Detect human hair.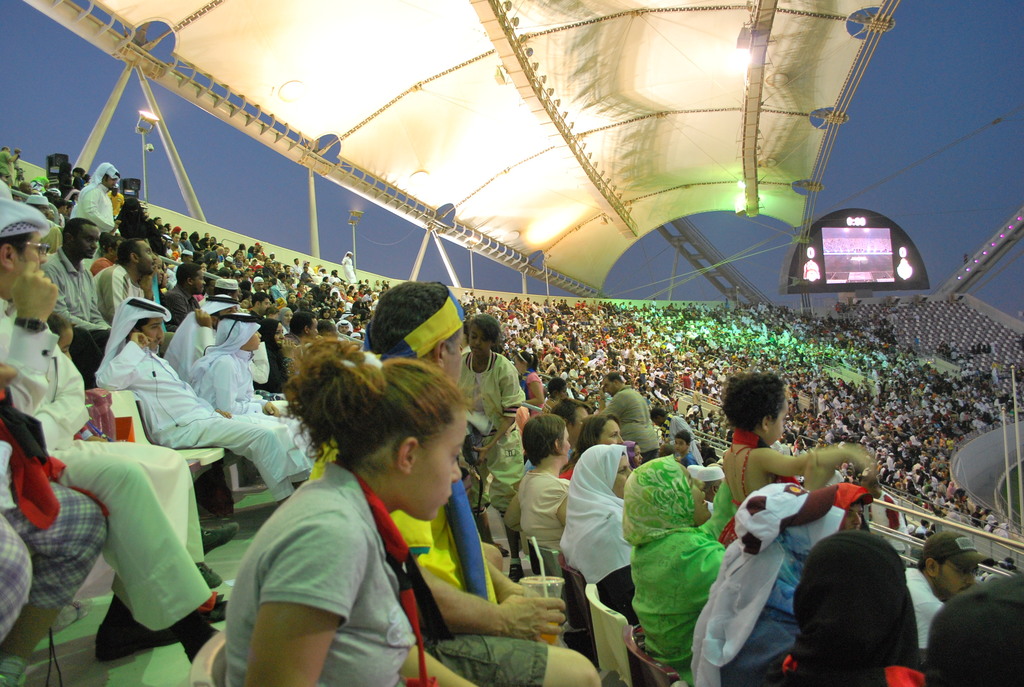
Detected at (253, 290, 269, 303).
